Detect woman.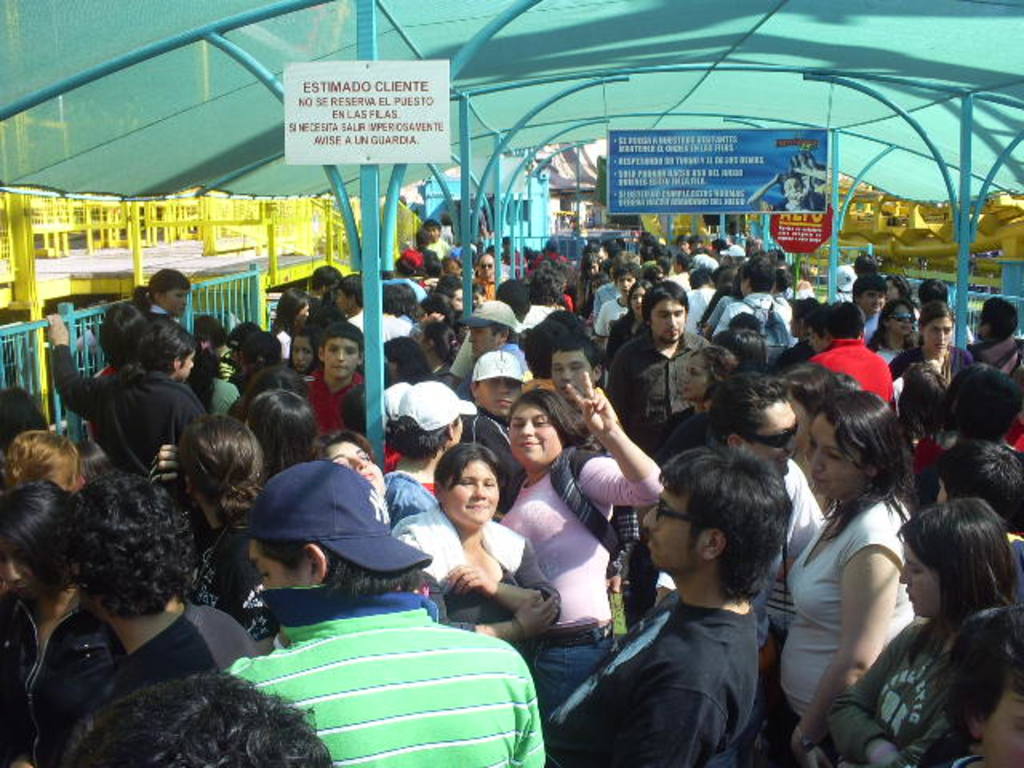
Detected at x1=890 y1=302 x2=968 y2=386.
